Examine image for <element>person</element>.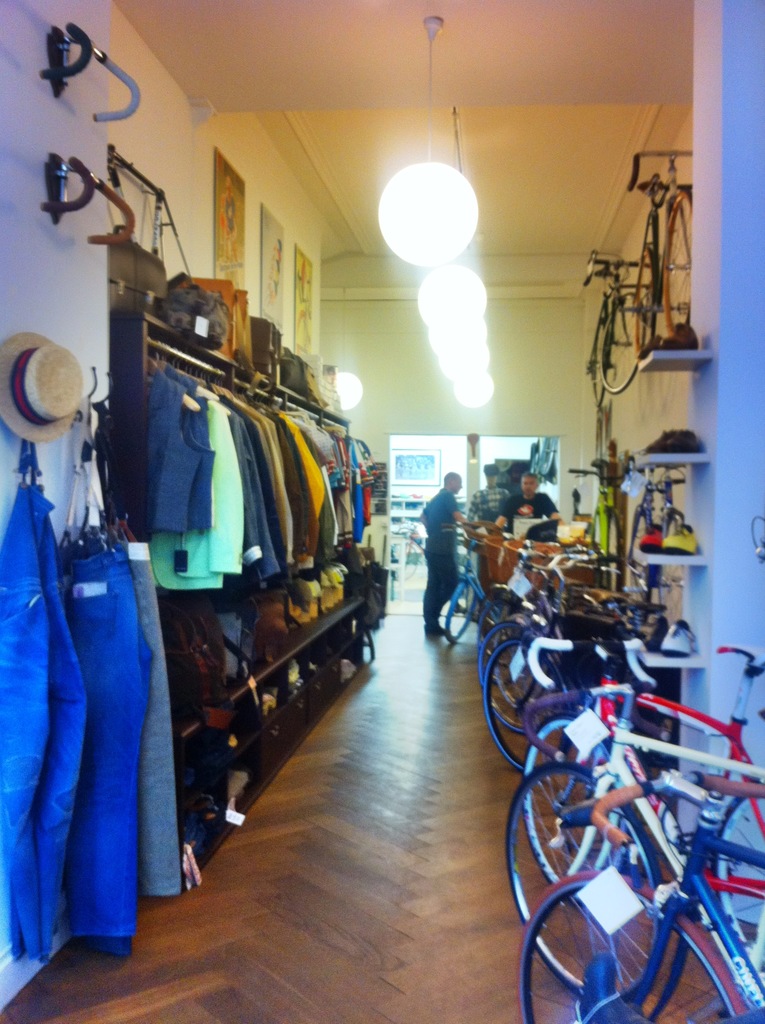
Examination result: [x1=421, y1=464, x2=478, y2=637].
